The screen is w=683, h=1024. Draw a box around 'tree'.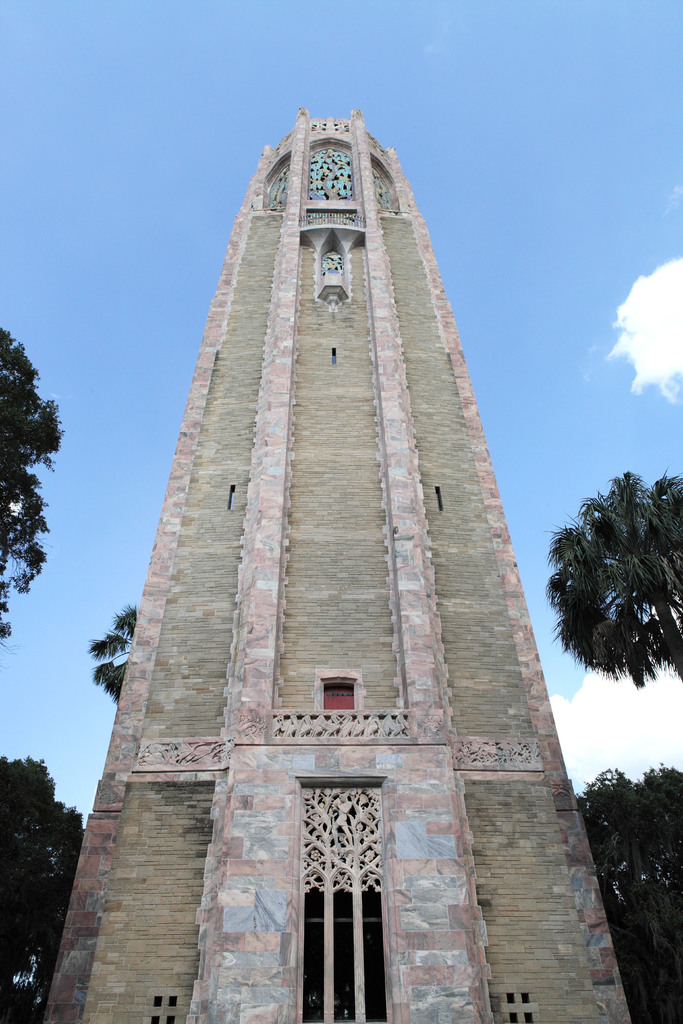
detection(1, 324, 66, 652).
